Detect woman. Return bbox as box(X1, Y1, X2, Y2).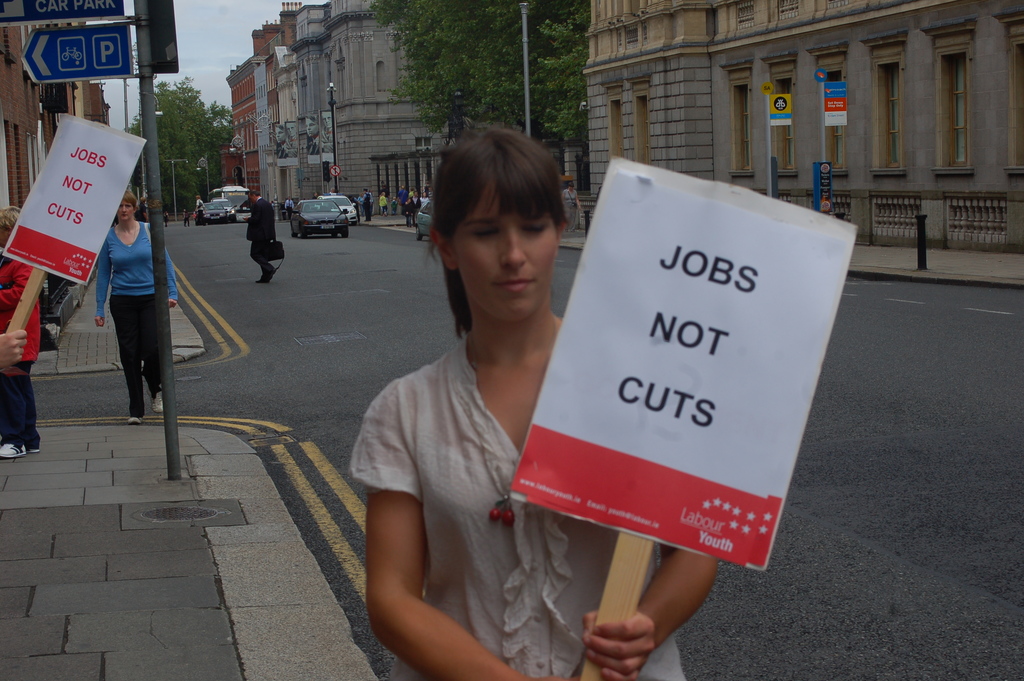
box(393, 140, 746, 679).
